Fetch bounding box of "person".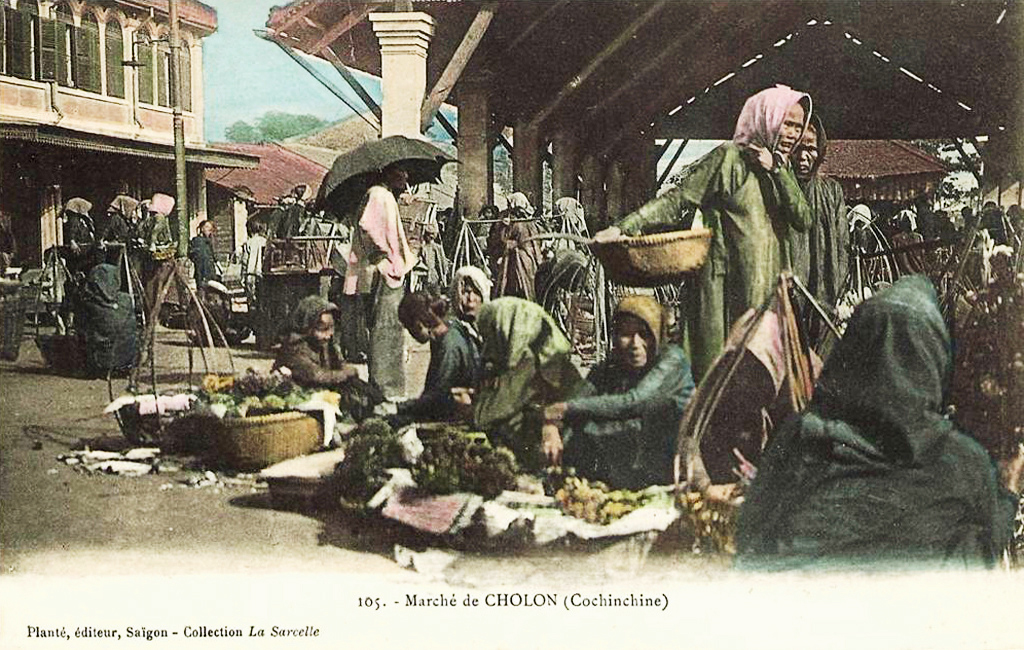
Bbox: bbox(555, 195, 590, 245).
